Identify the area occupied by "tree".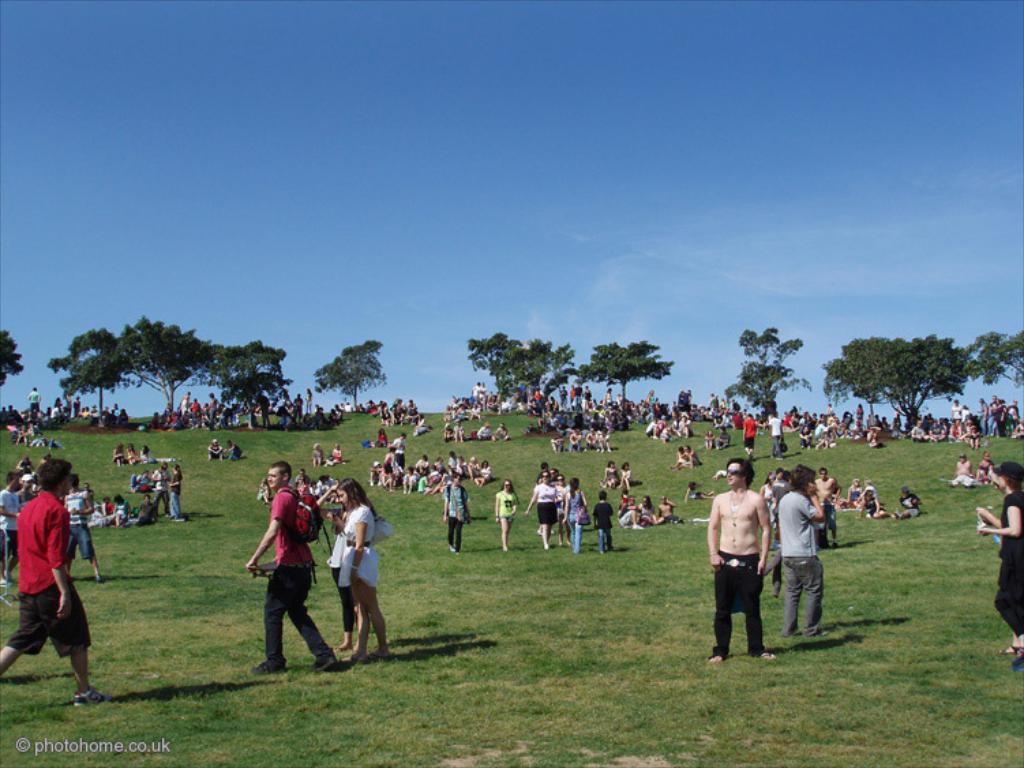
Area: locate(965, 330, 1023, 385).
